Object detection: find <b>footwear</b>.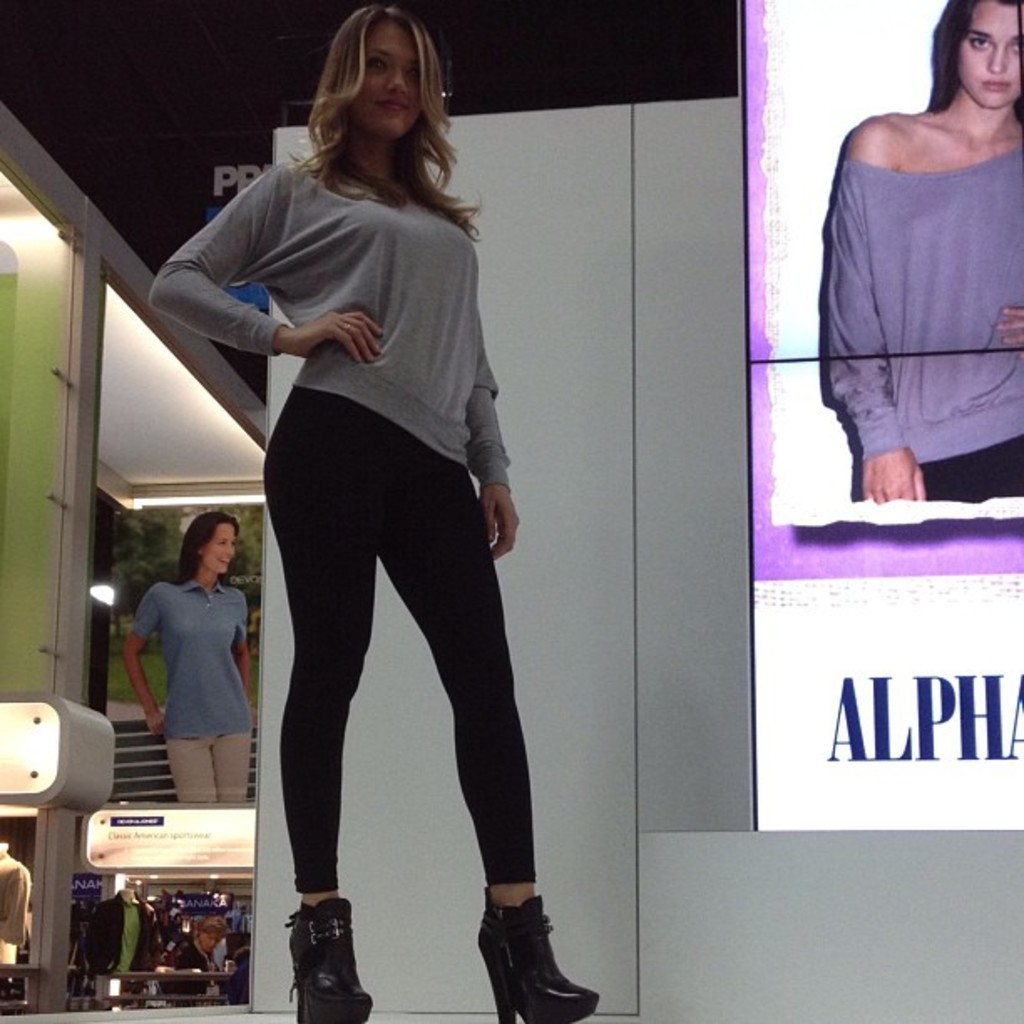
box=[286, 893, 373, 1022].
